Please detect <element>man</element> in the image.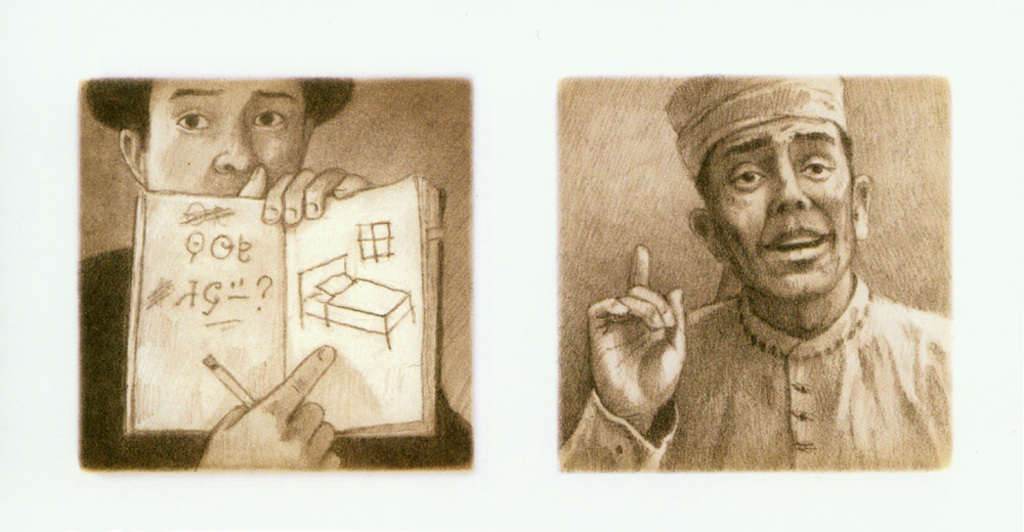
76, 61, 472, 468.
